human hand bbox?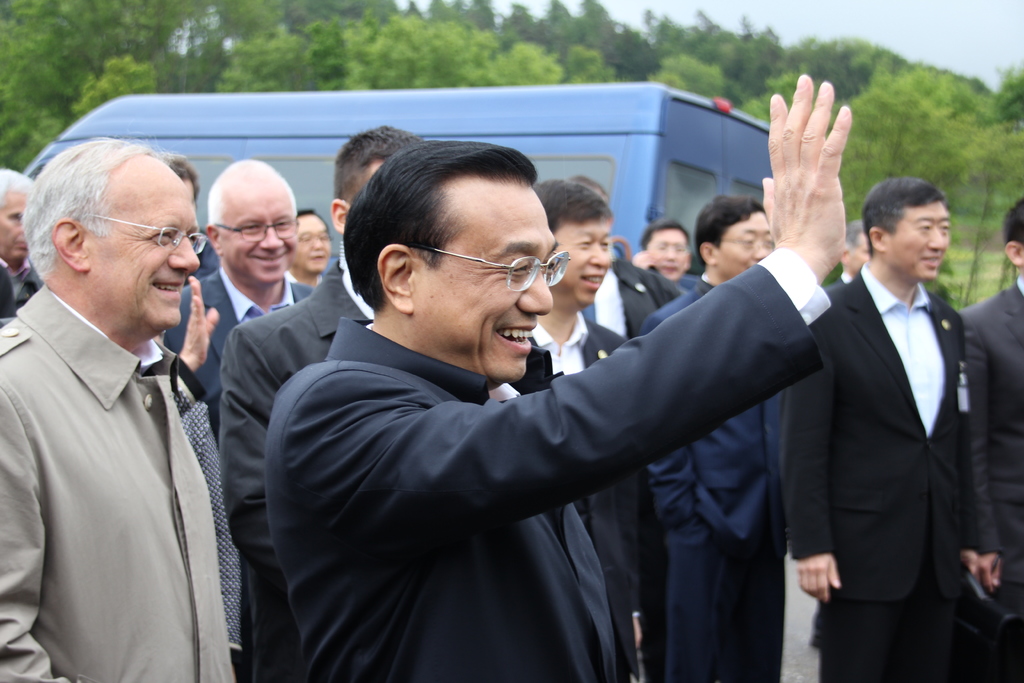
x1=974 y1=555 x2=1003 y2=594
